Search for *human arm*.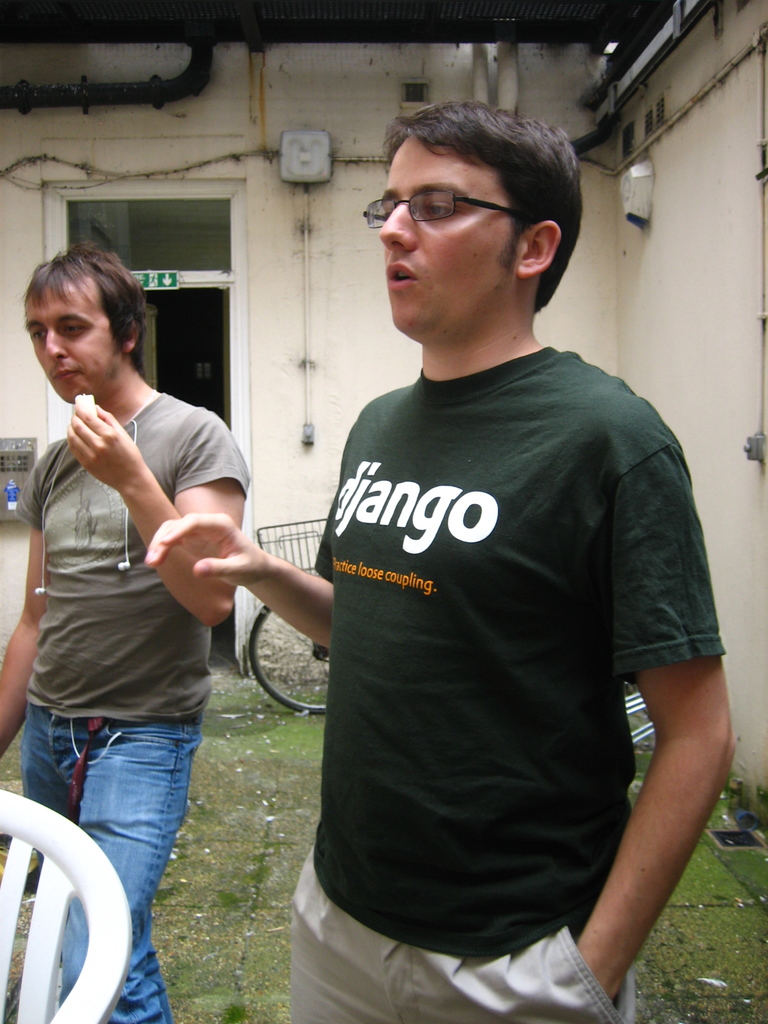
Found at (x1=147, y1=512, x2=339, y2=655).
